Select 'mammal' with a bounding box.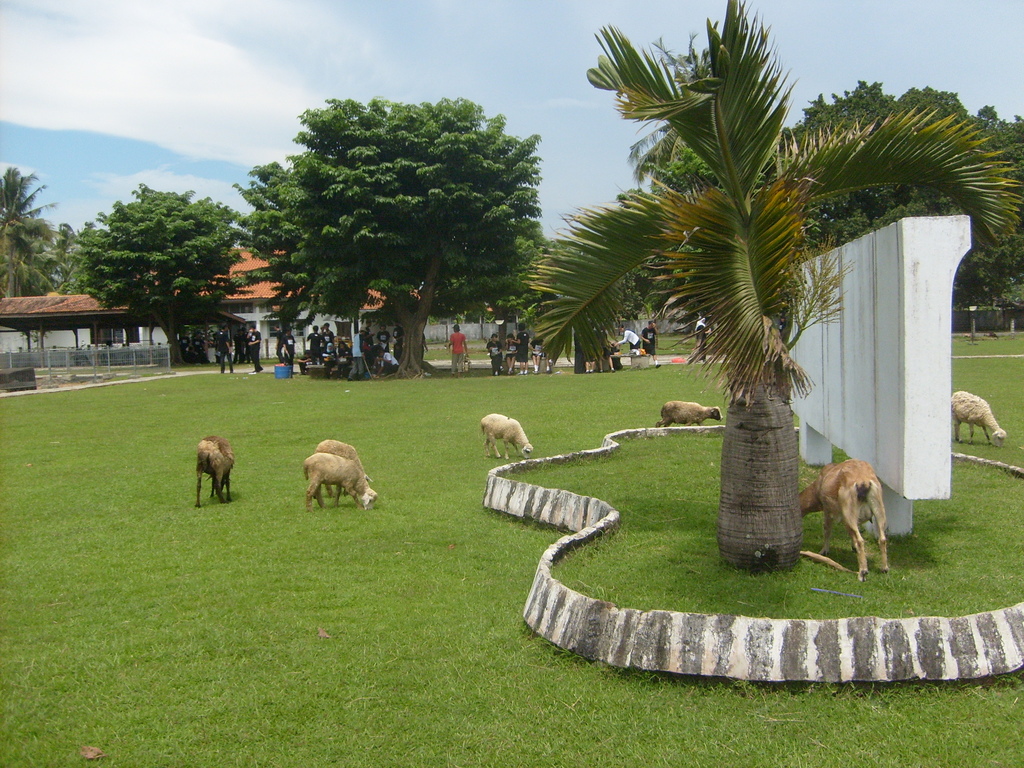
bbox(639, 323, 655, 362).
